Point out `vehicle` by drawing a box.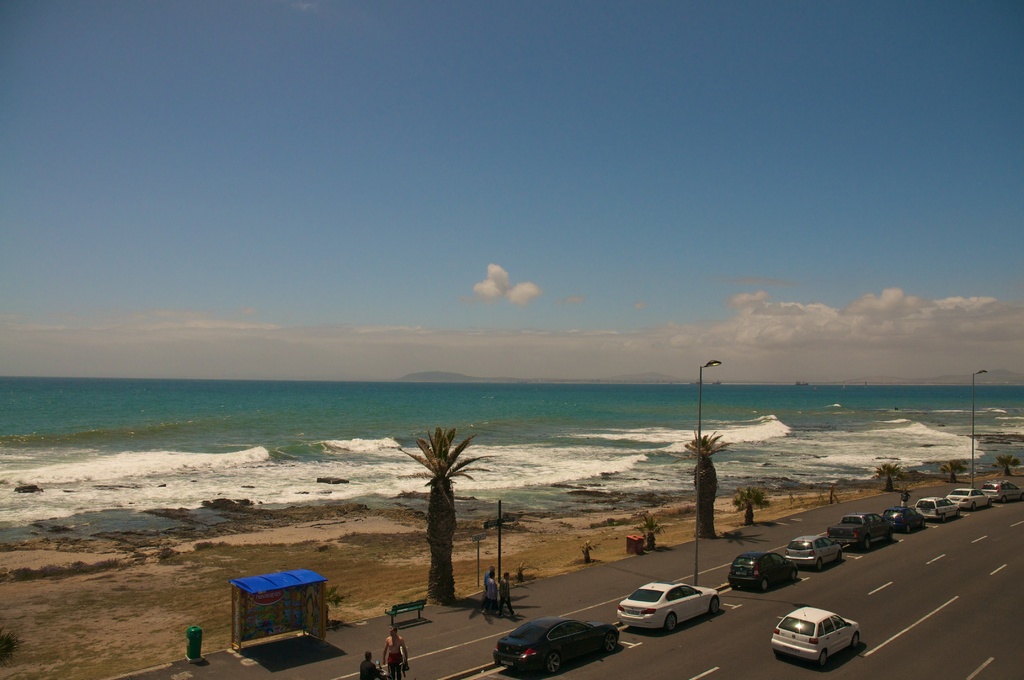
{"left": 492, "top": 617, "right": 618, "bottom": 679}.
